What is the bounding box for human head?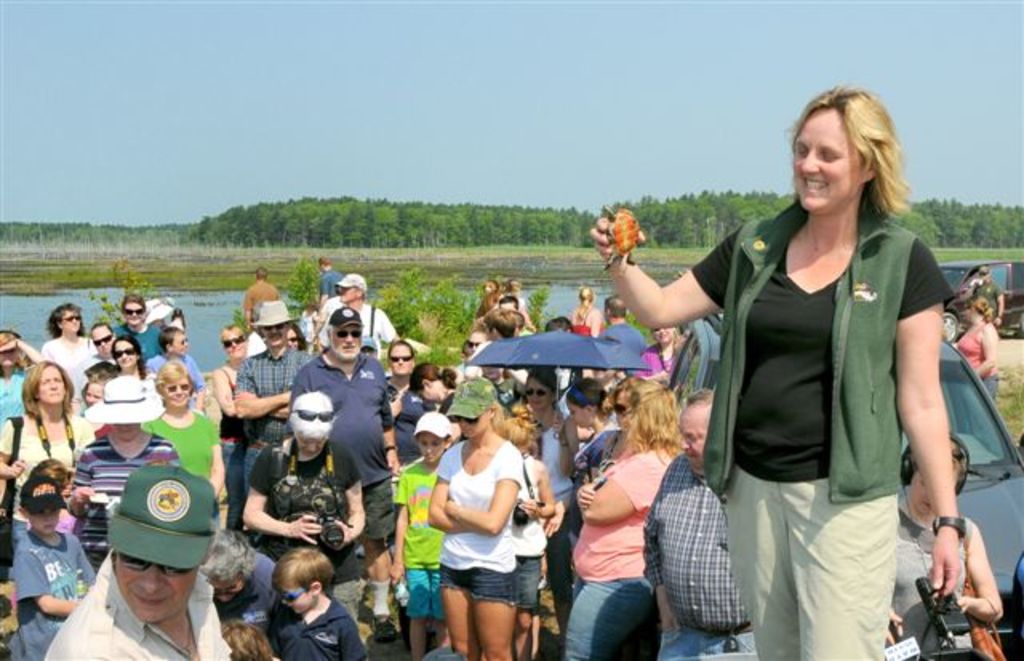
locate(326, 304, 365, 360).
